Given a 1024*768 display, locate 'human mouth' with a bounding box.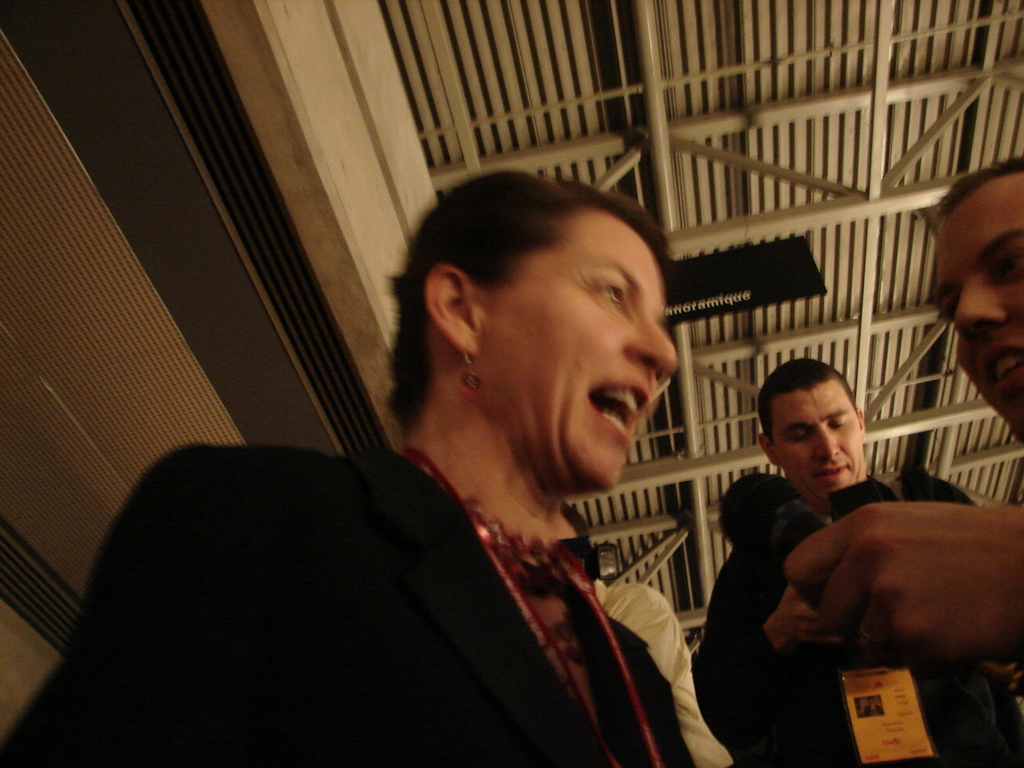
Located: {"x1": 819, "y1": 461, "x2": 849, "y2": 489}.
